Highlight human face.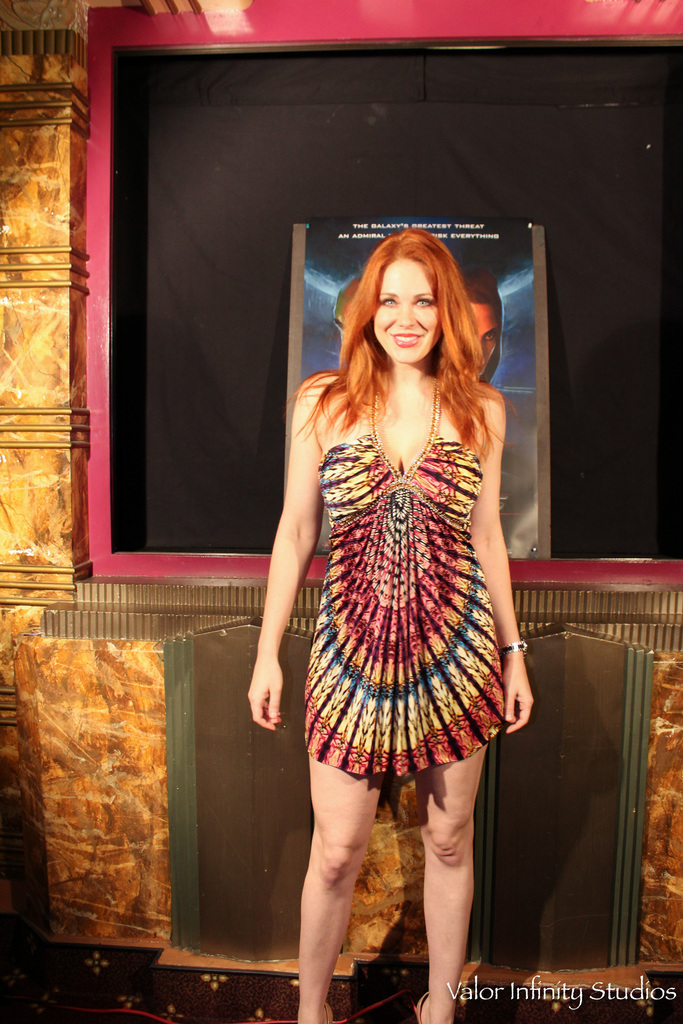
Highlighted region: 372, 256, 444, 359.
